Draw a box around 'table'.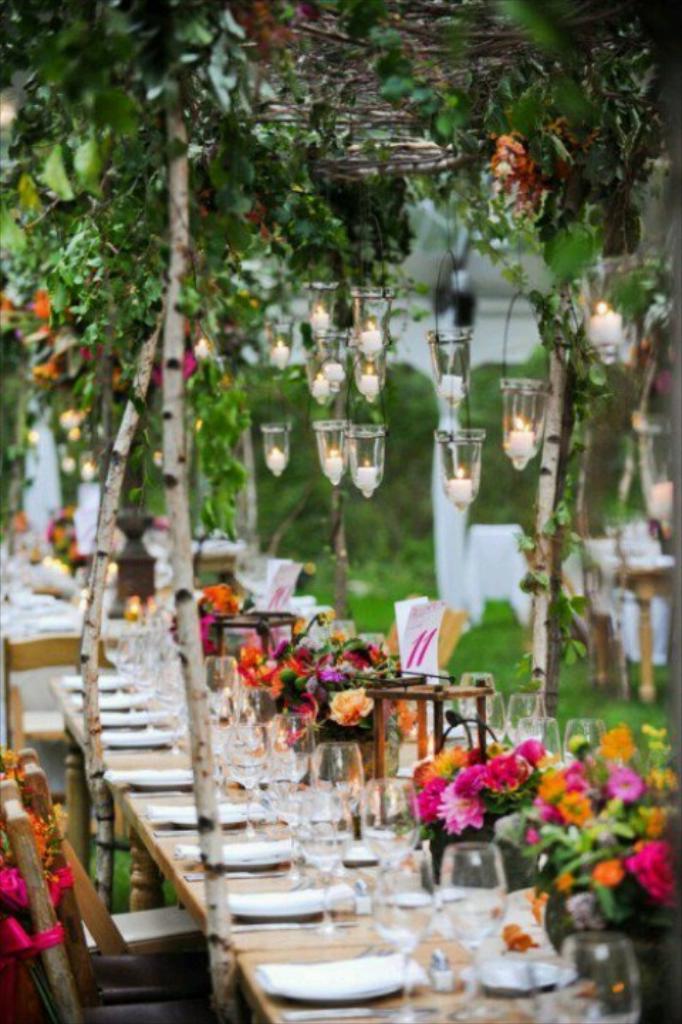
pyautogui.locateOnScreen(40, 662, 554, 1023).
